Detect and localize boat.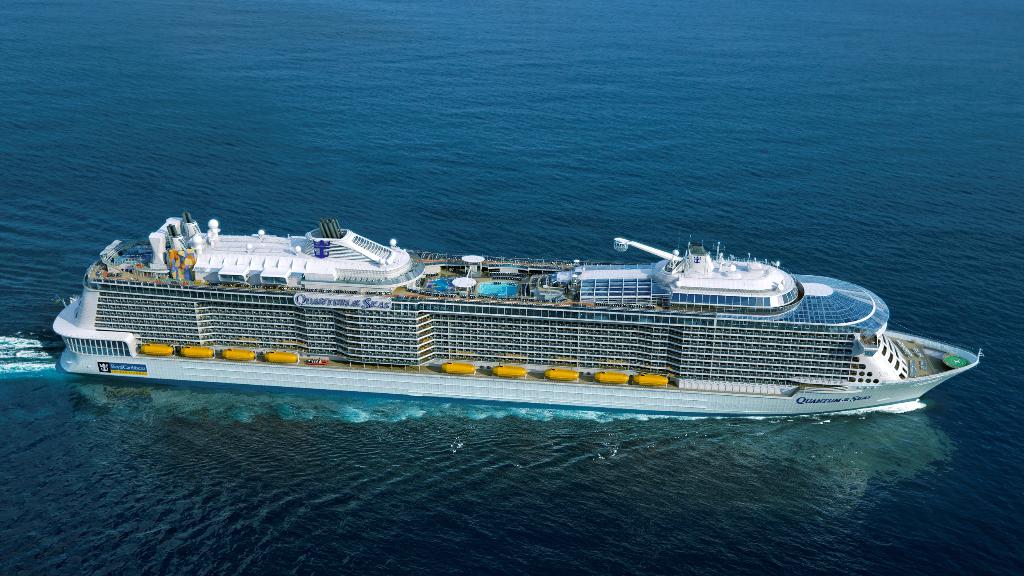
Localized at [left=23, top=193, right=973, bottom=409].
